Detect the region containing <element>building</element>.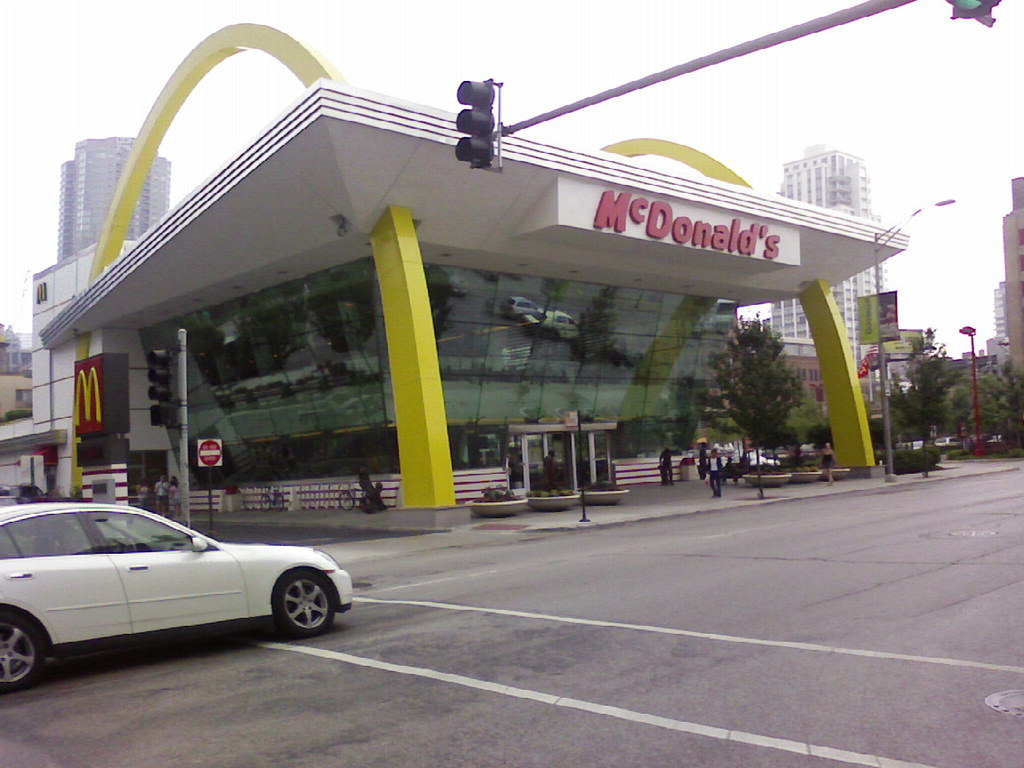
(x1=987, y1=335, x2=1000, y2=356).
